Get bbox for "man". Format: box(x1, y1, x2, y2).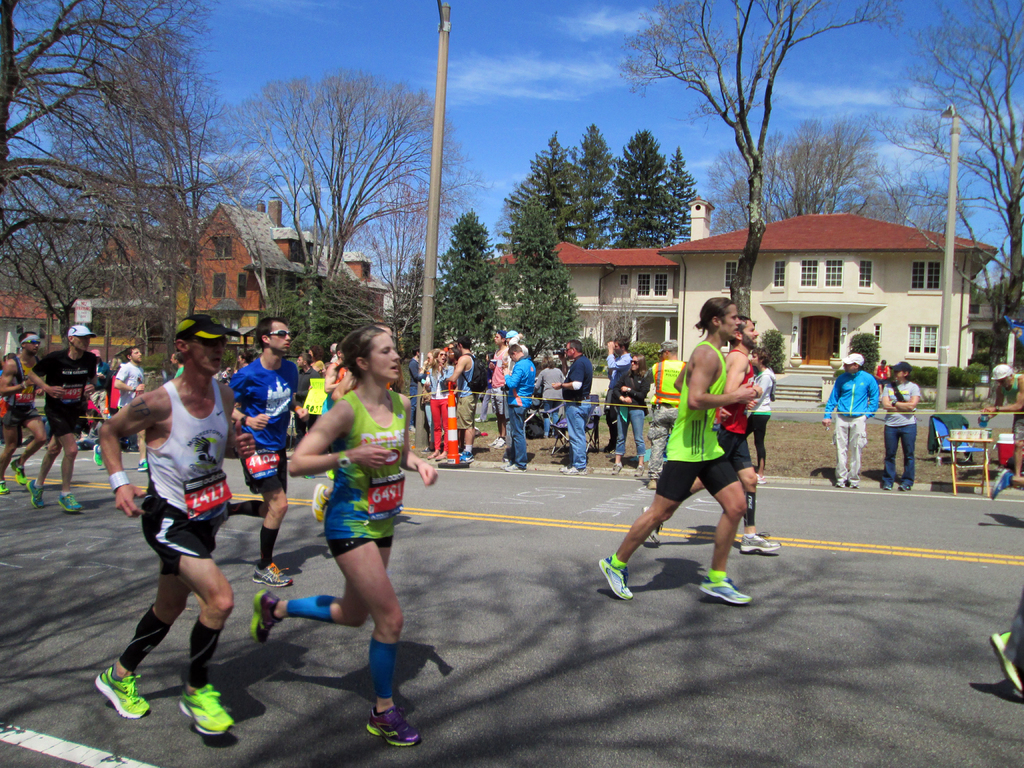
box(822, 353, 881, 492).
